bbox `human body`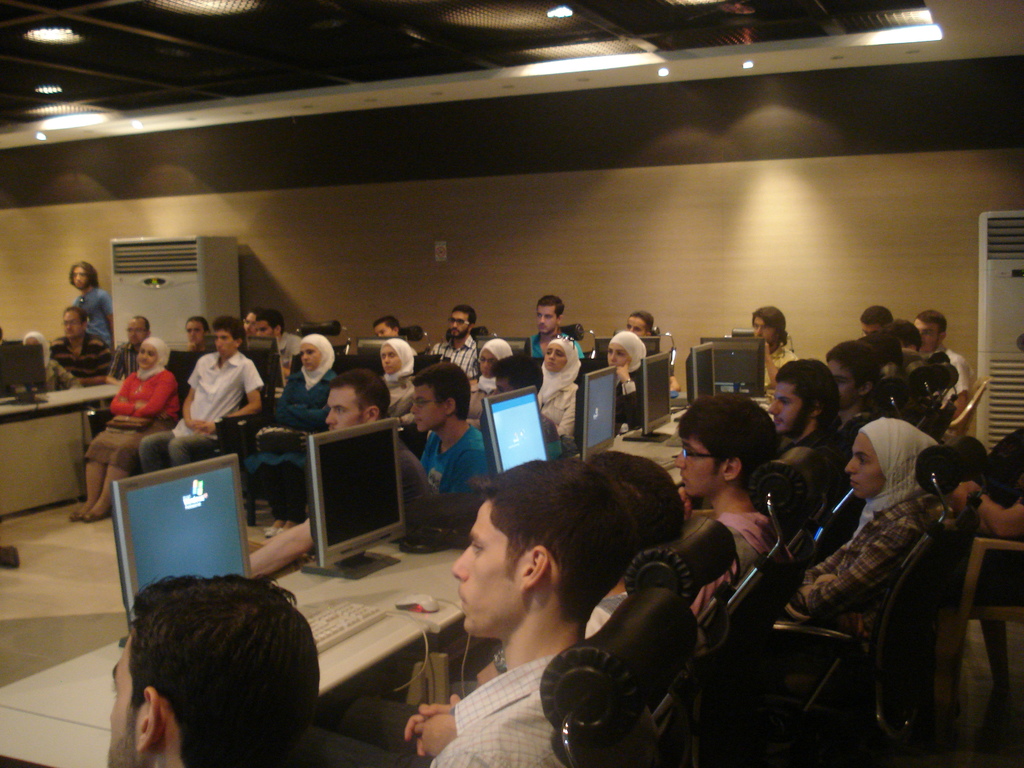
105 573 324 767
